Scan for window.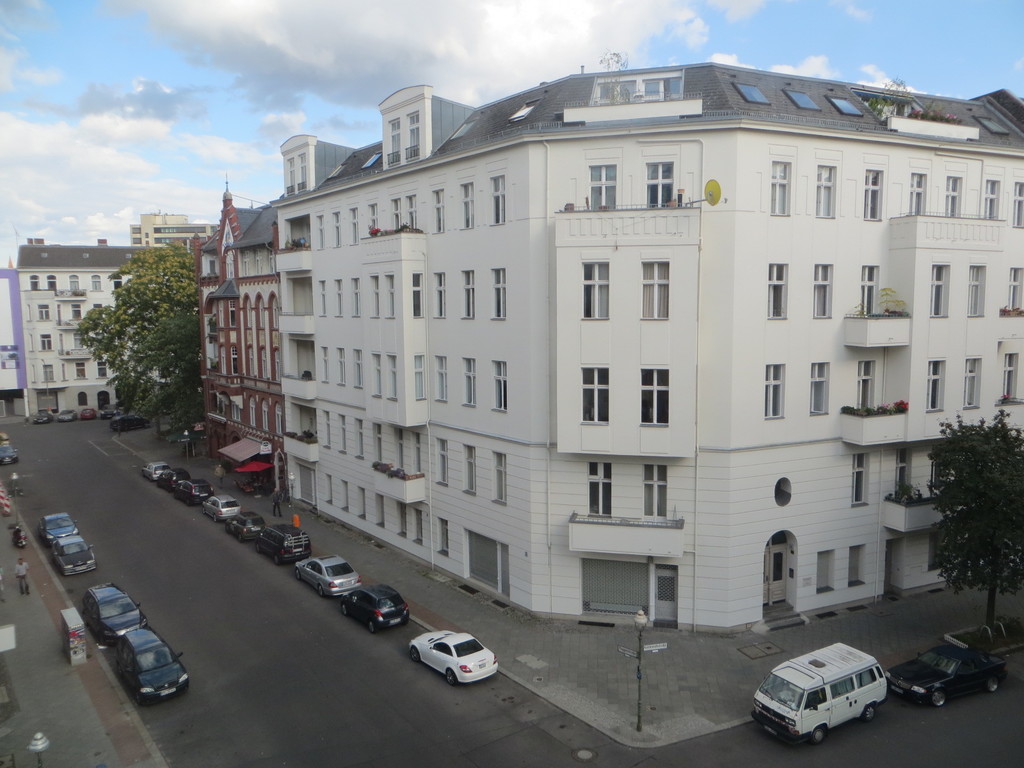
Scan result: 974/115/1007/132.
